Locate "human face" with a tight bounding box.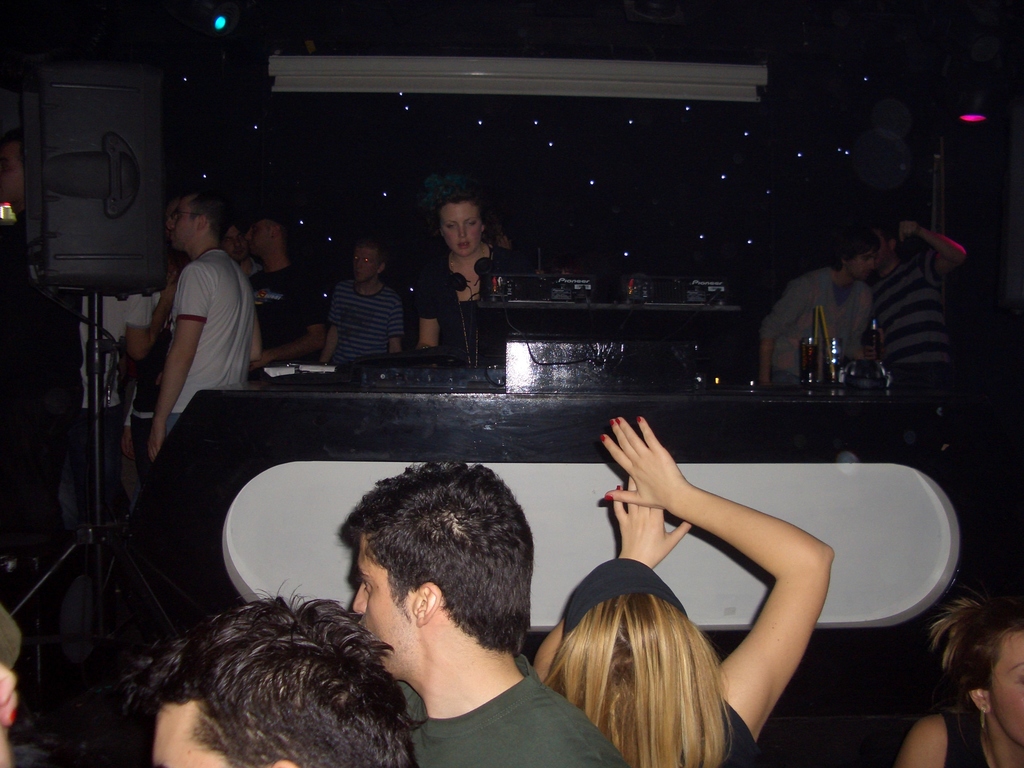
x1=250 y1=221 x2=276 y2=259.
